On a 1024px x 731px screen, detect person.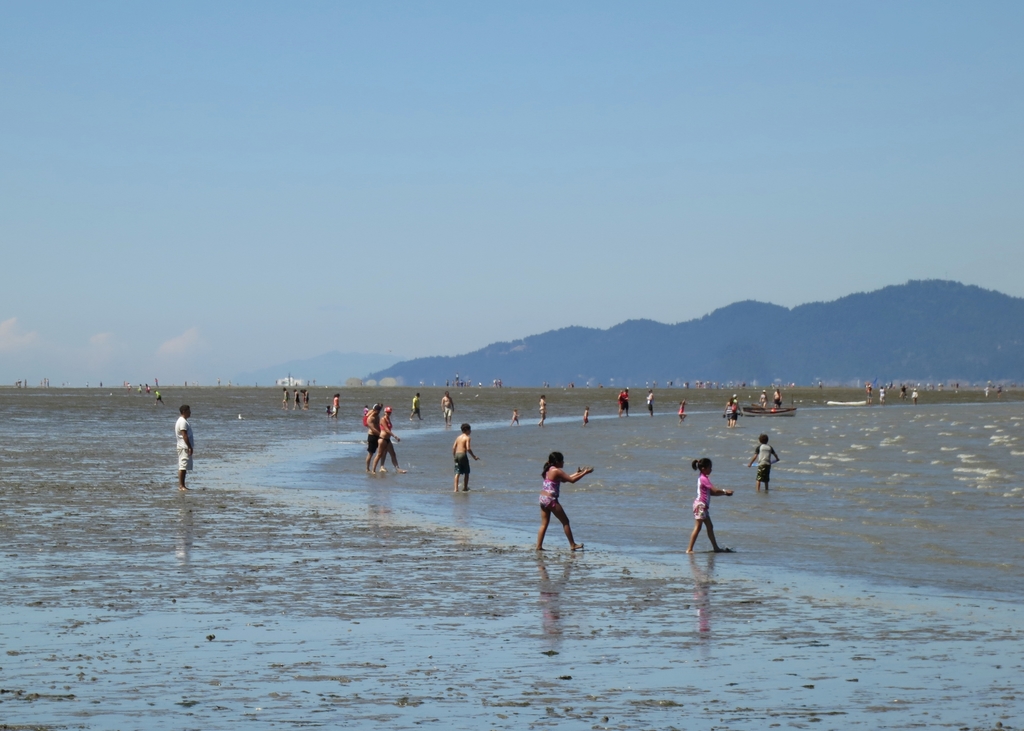
pyautogui.locateOnScreen(676, 394, 691, 419).
